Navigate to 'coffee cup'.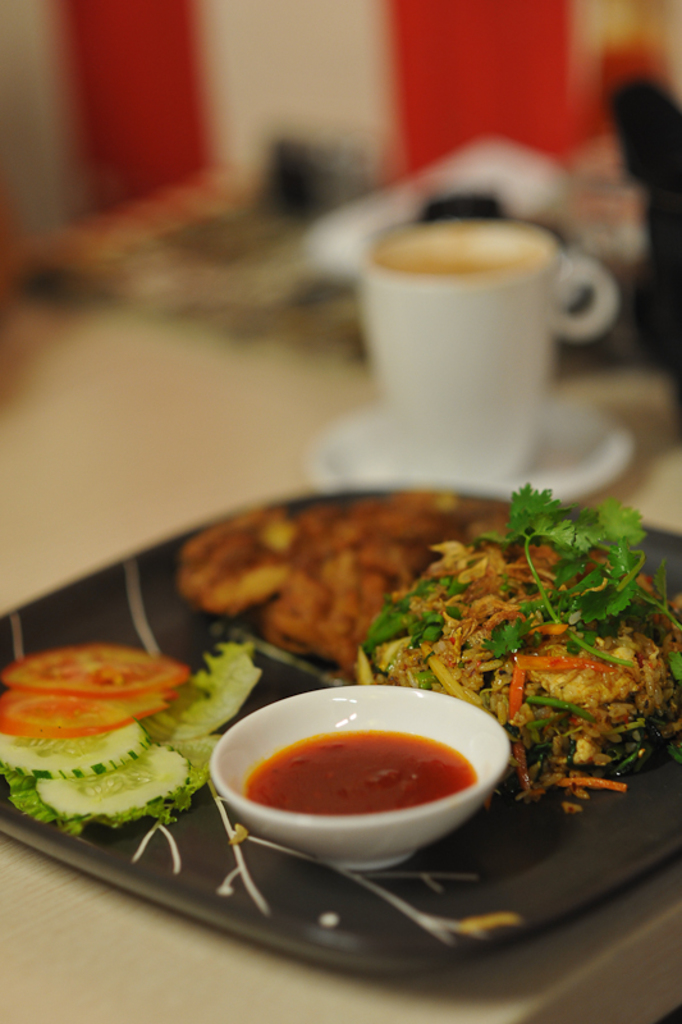
Navigation target: region(353, 210, 621, 483).
